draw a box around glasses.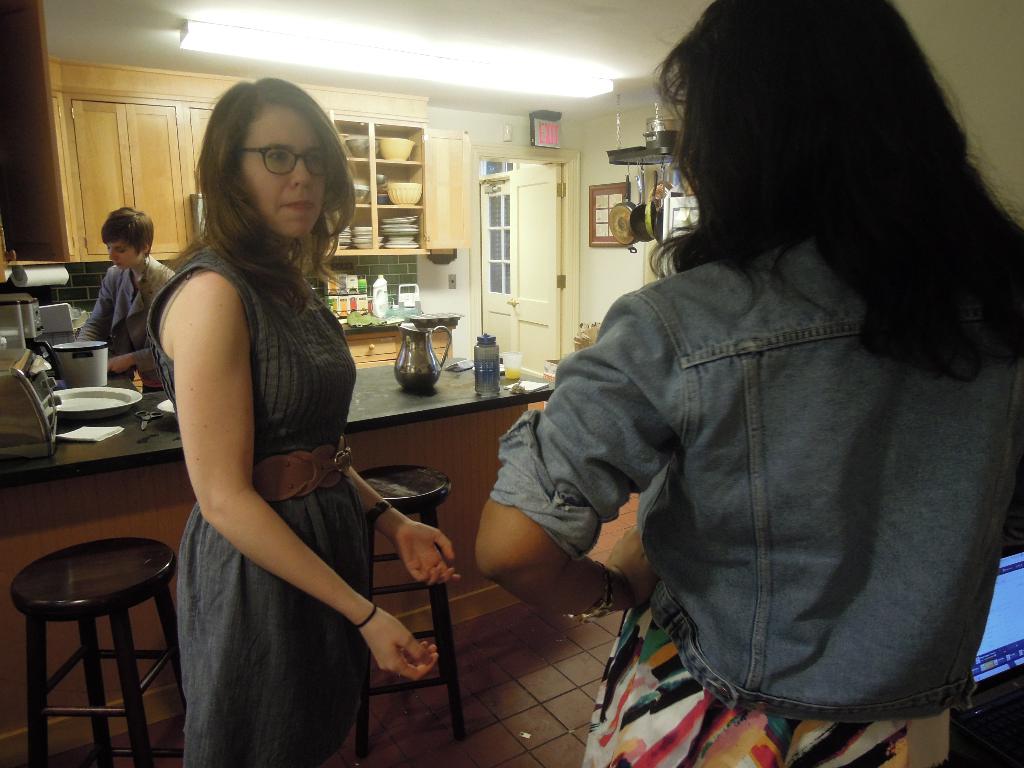
region(243, 140, 326, 179).
